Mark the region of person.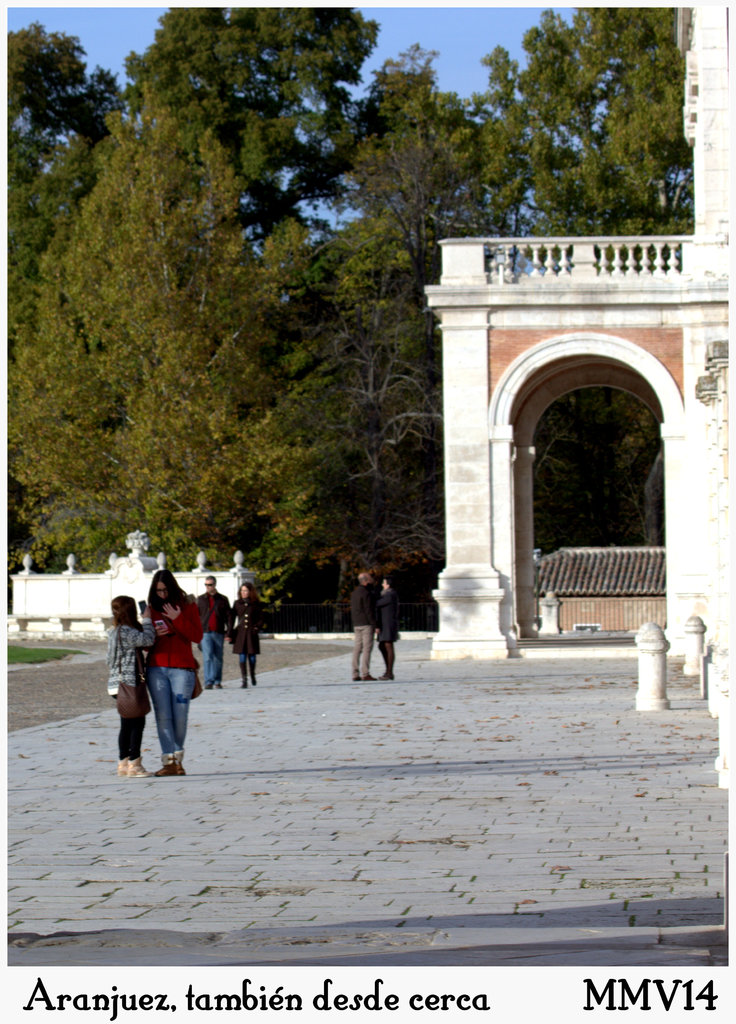
Region: [x1=350, y1=572, x2=384, y2=684].
